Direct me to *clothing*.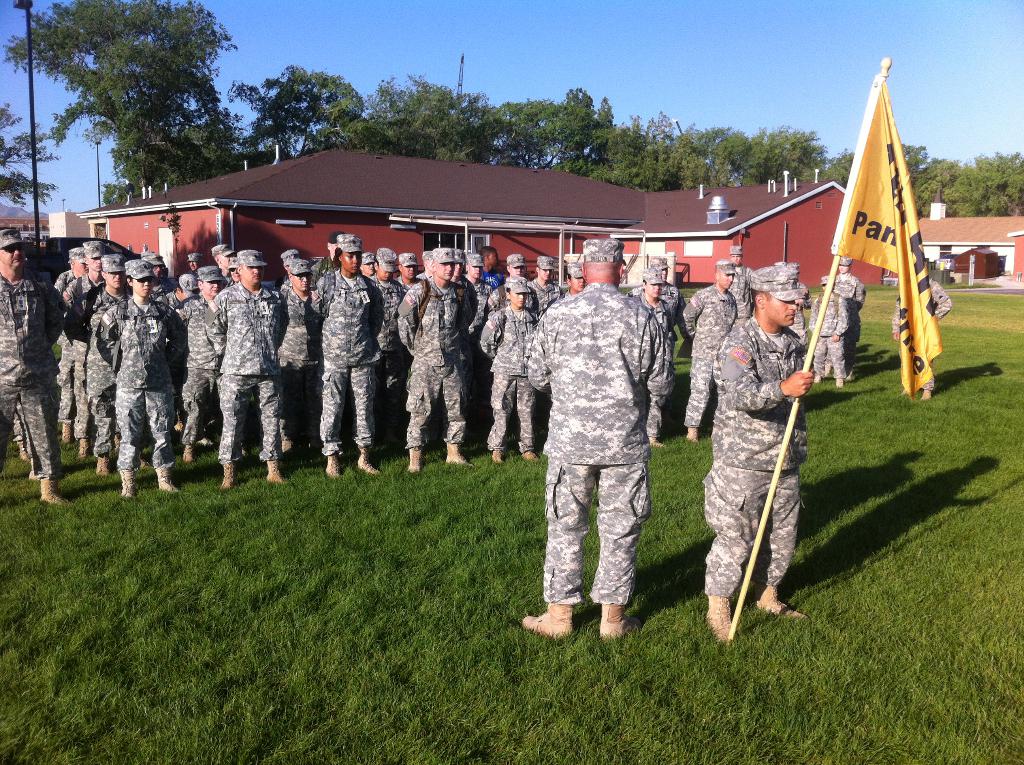
Direction: {"x1": 826, "y1": 273, "x2": 861, "y2": 353}.
